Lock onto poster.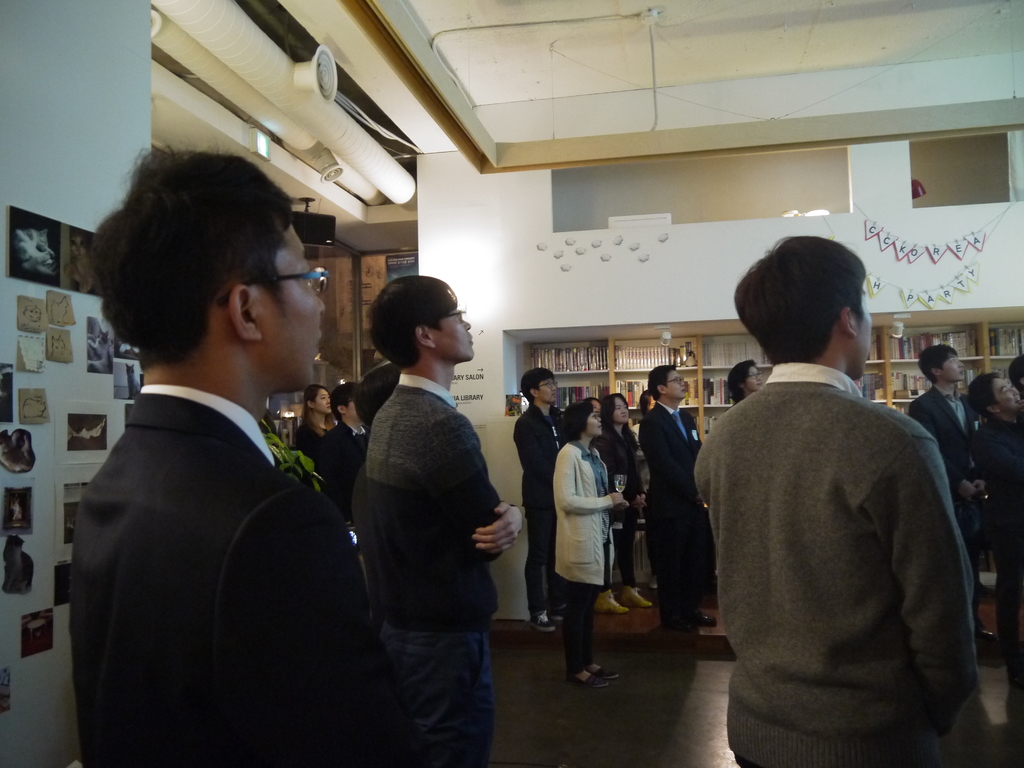
Locked: [x1=17, y1=300, x2=49, y2=332].
